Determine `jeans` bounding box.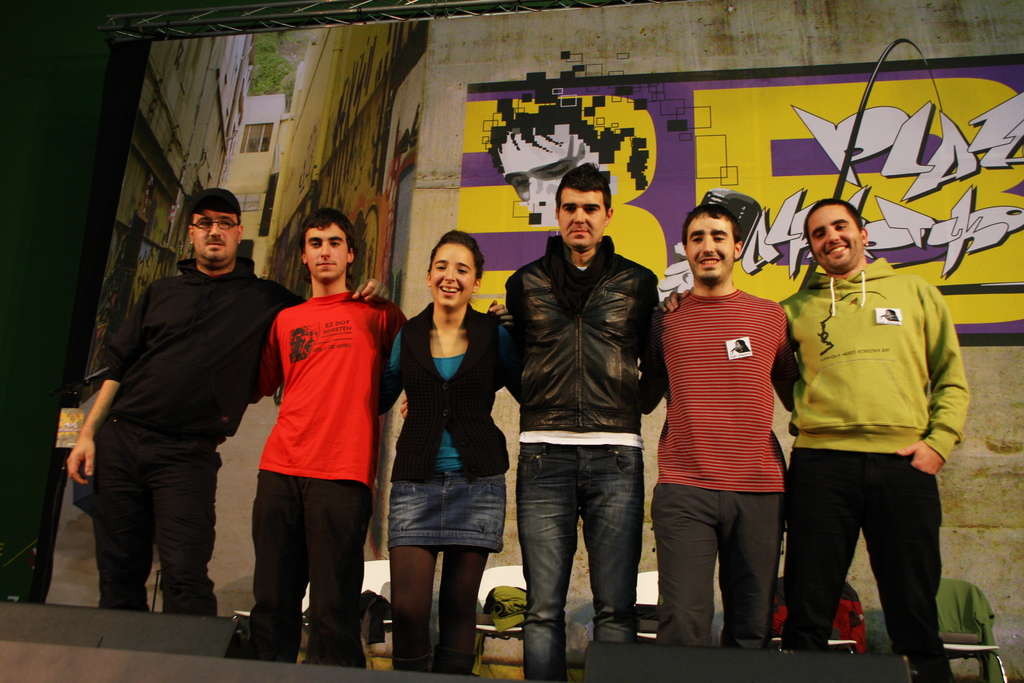
Determined: l=632, t=481, r=778, b=653.
